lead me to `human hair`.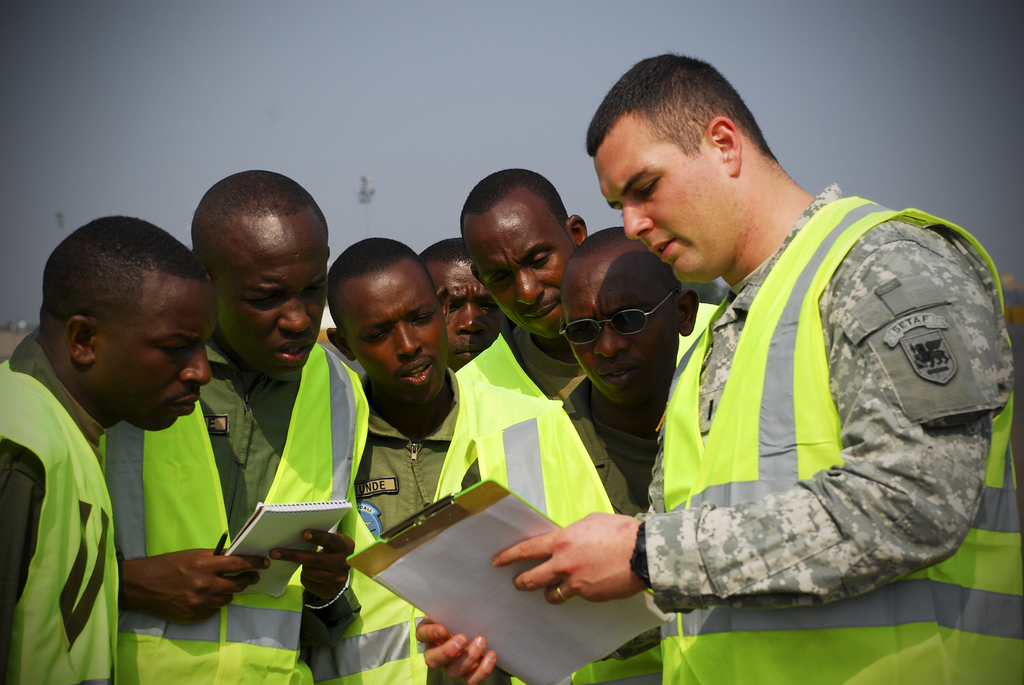
Lead to [456, 165, 573, 224].
